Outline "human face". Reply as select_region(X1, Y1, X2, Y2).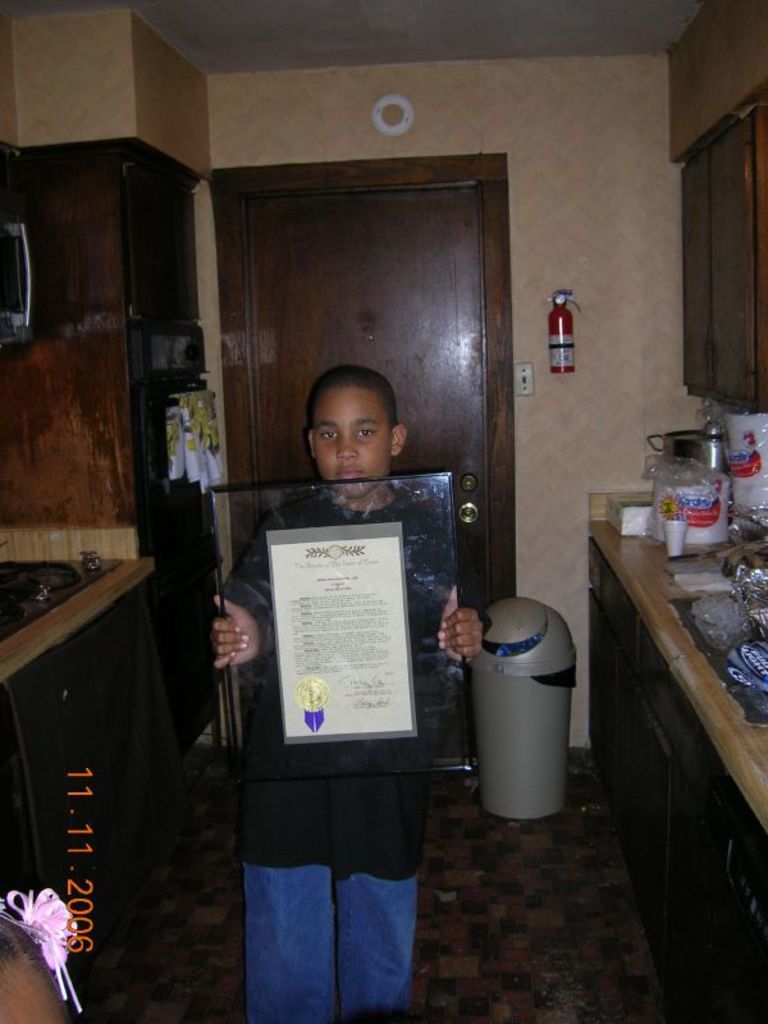
select_region(321, 381, 393, 489).
